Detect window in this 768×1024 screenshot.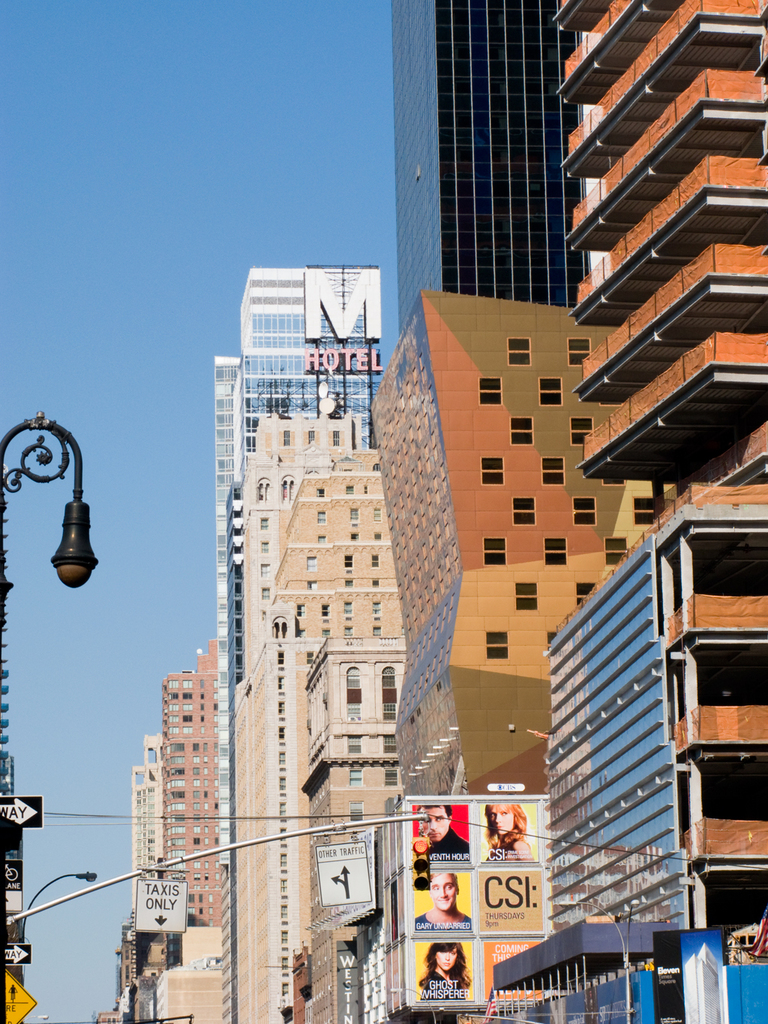
Detection: pyautogui.locateOnScreen(538, 456, 561, 486).
